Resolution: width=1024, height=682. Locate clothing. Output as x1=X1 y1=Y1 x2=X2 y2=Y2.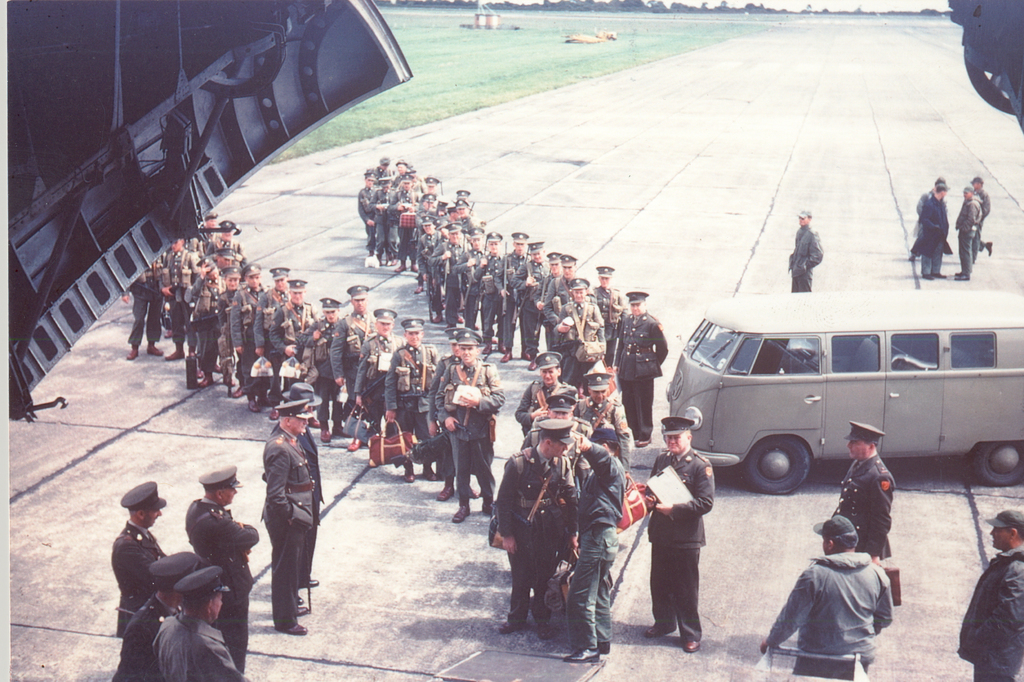
x1=952 y1=542 x2=1023 y2=681.
